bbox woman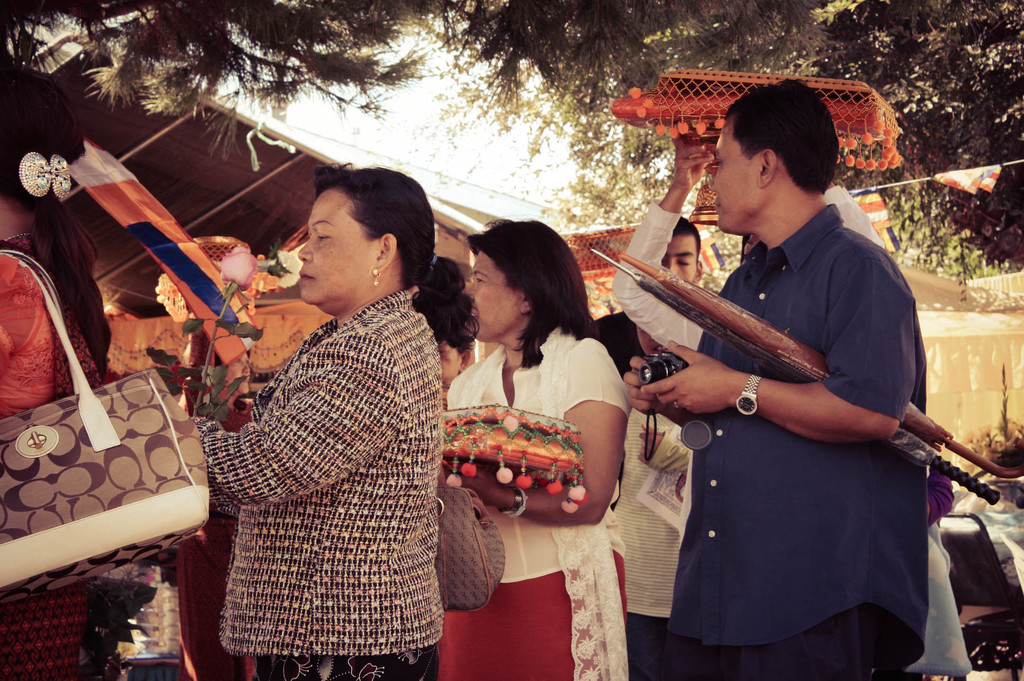
bbox=(429, 217, 652, 659)
